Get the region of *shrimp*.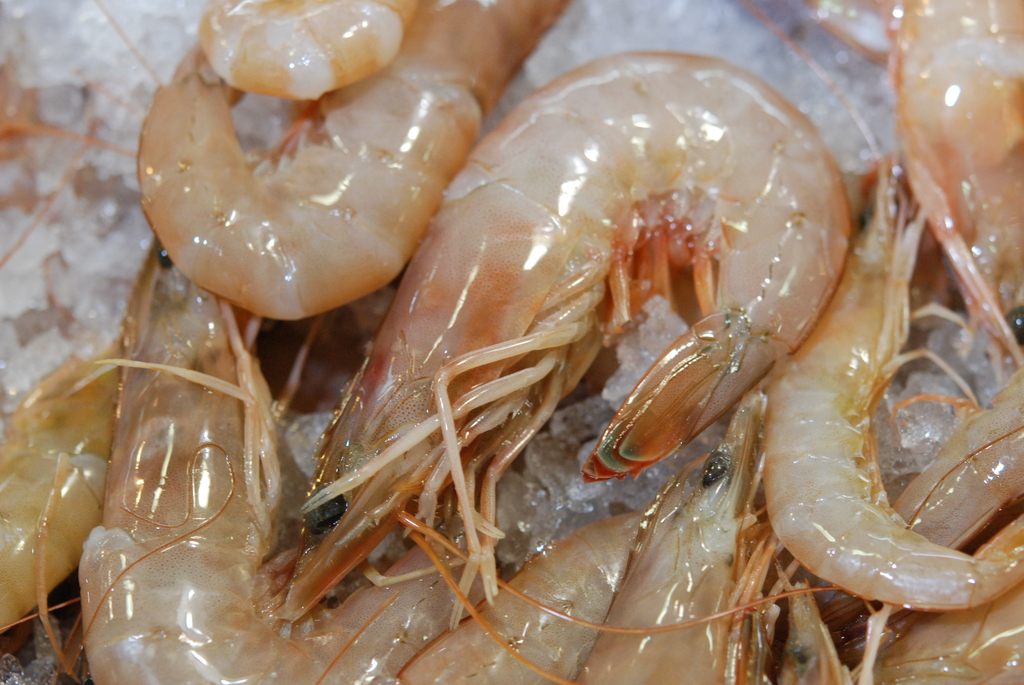
0:233:496:683.
